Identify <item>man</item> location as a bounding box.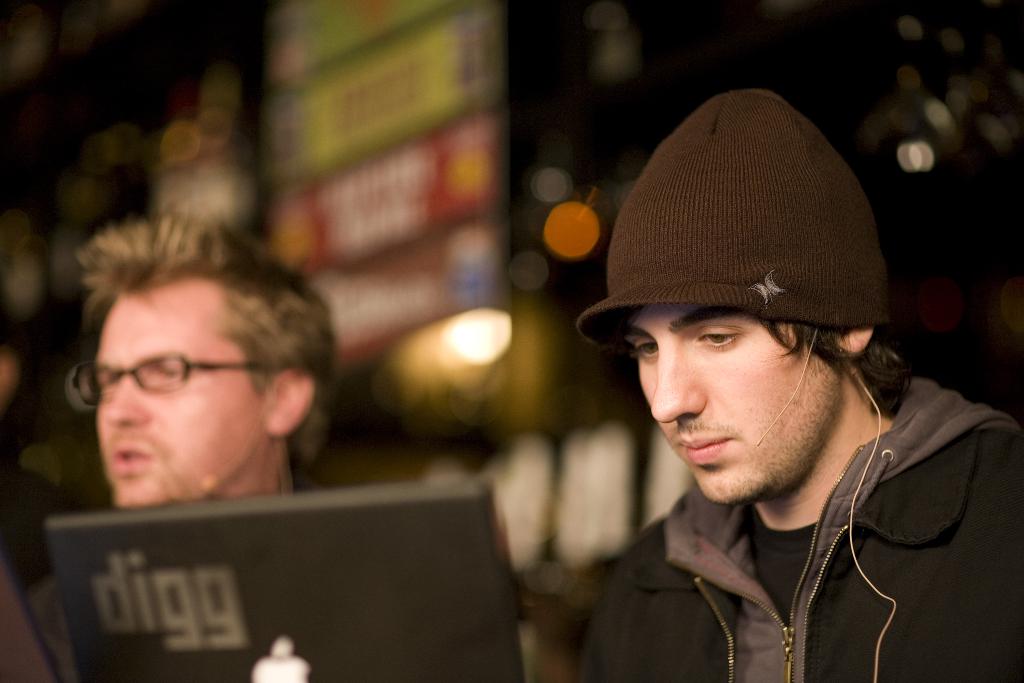
x1=494 y1=92 x2=1007 y2=680.
